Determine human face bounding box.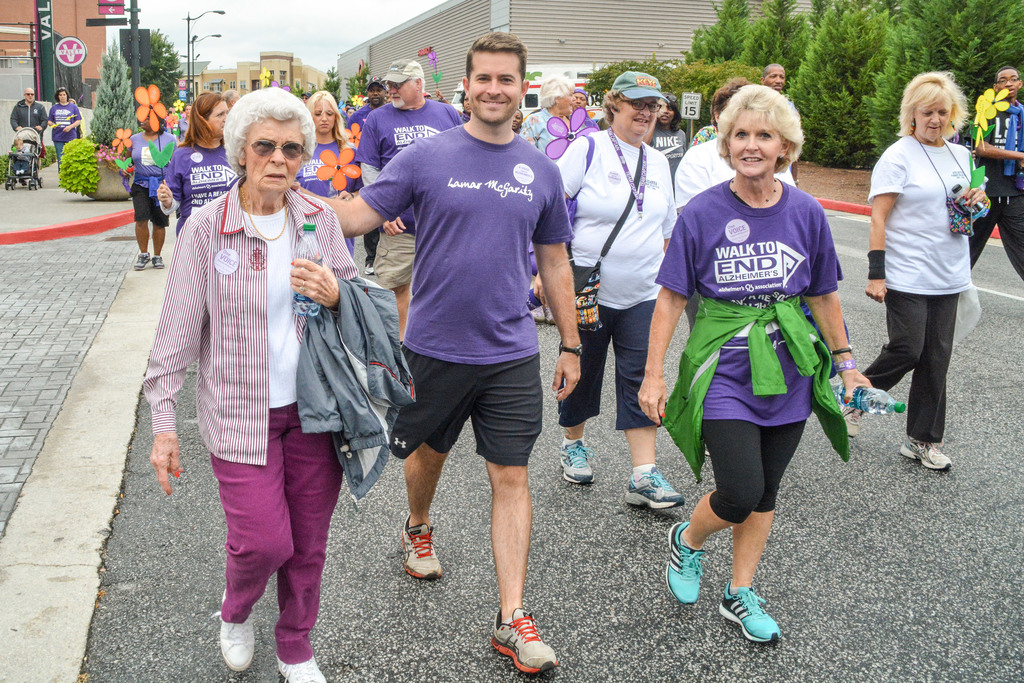
Determined: 59 90 67 101.
